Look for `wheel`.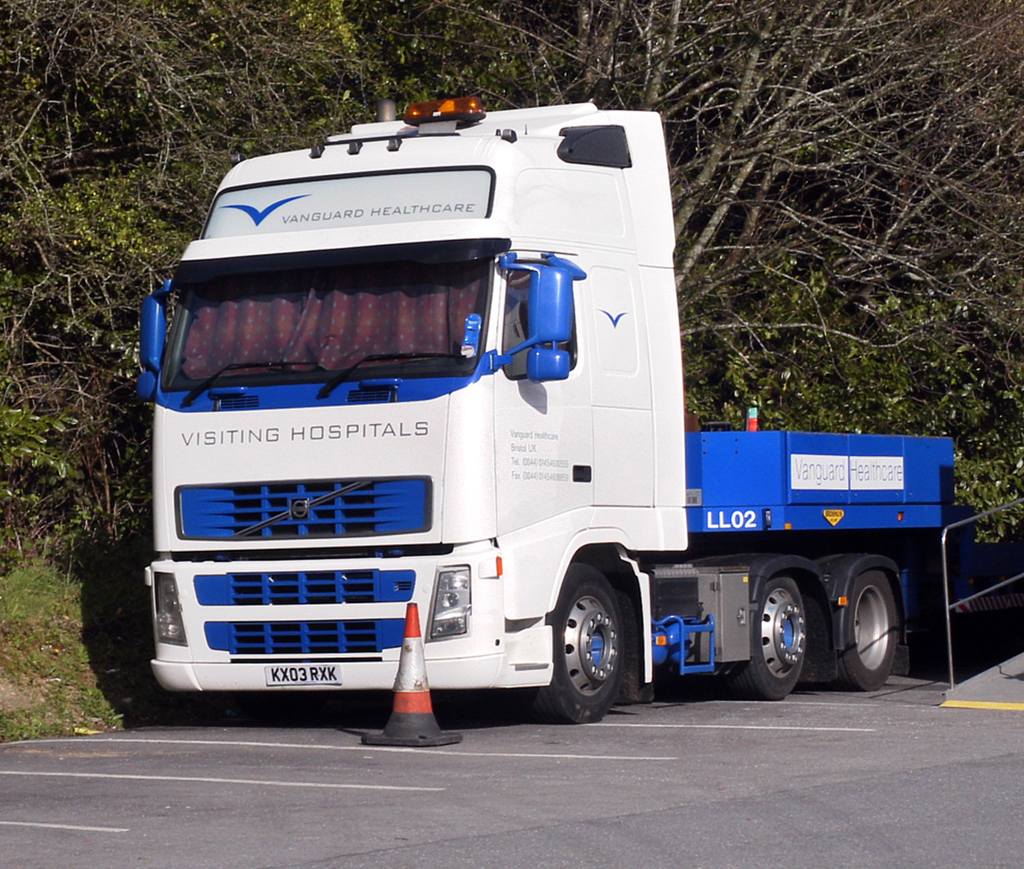
Found: [left=544, top=578, right=635, bottom=718].
